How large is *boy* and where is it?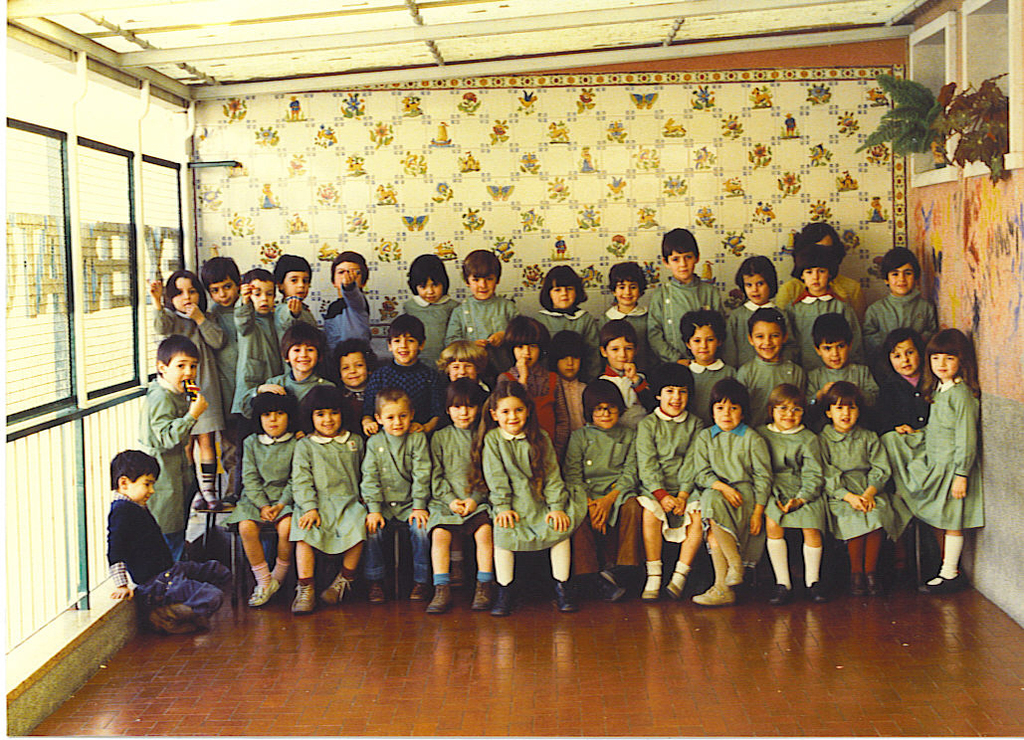
Bounding box: 594/321/654/436.
